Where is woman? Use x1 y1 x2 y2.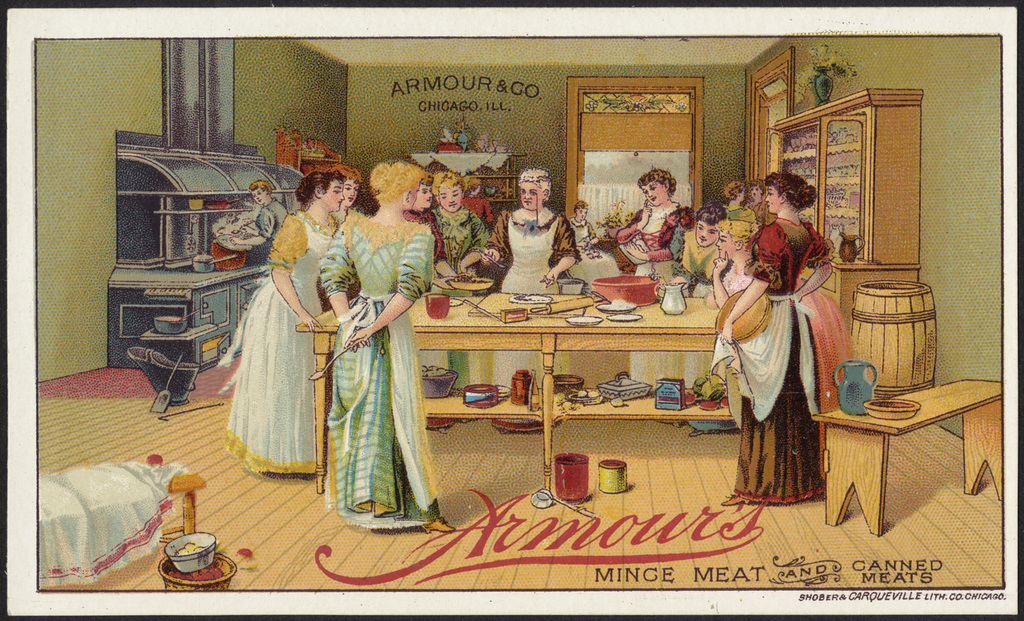
481 168 579 294.
